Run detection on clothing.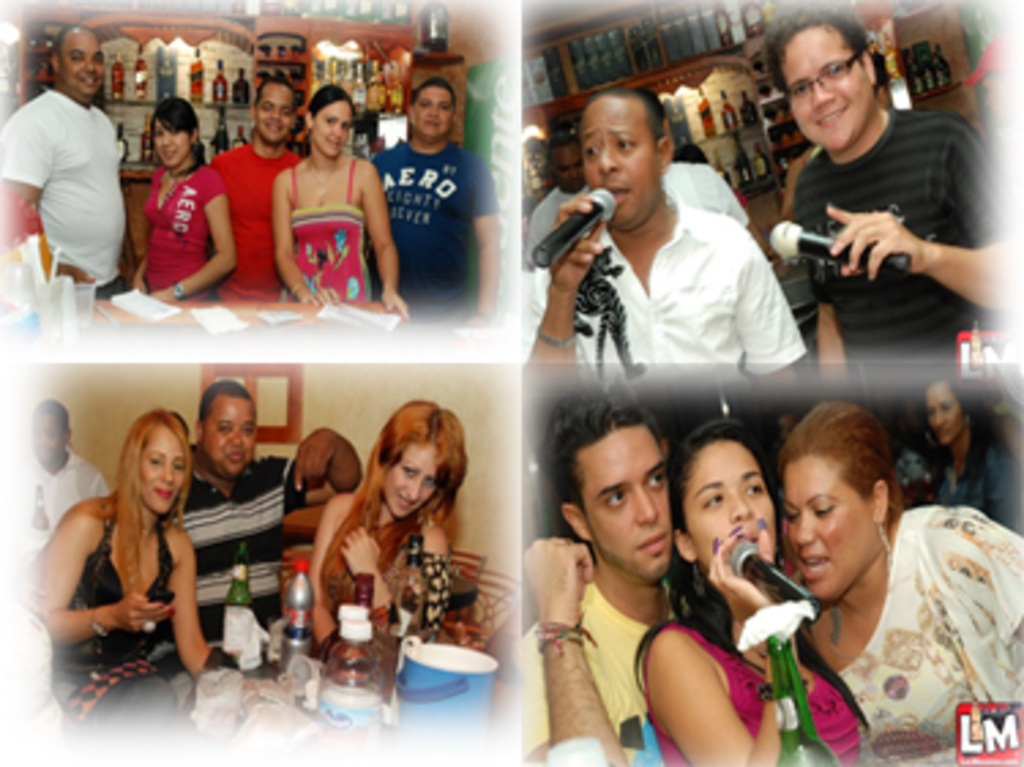
Result: bbox=[636, 611, 849, 764].
